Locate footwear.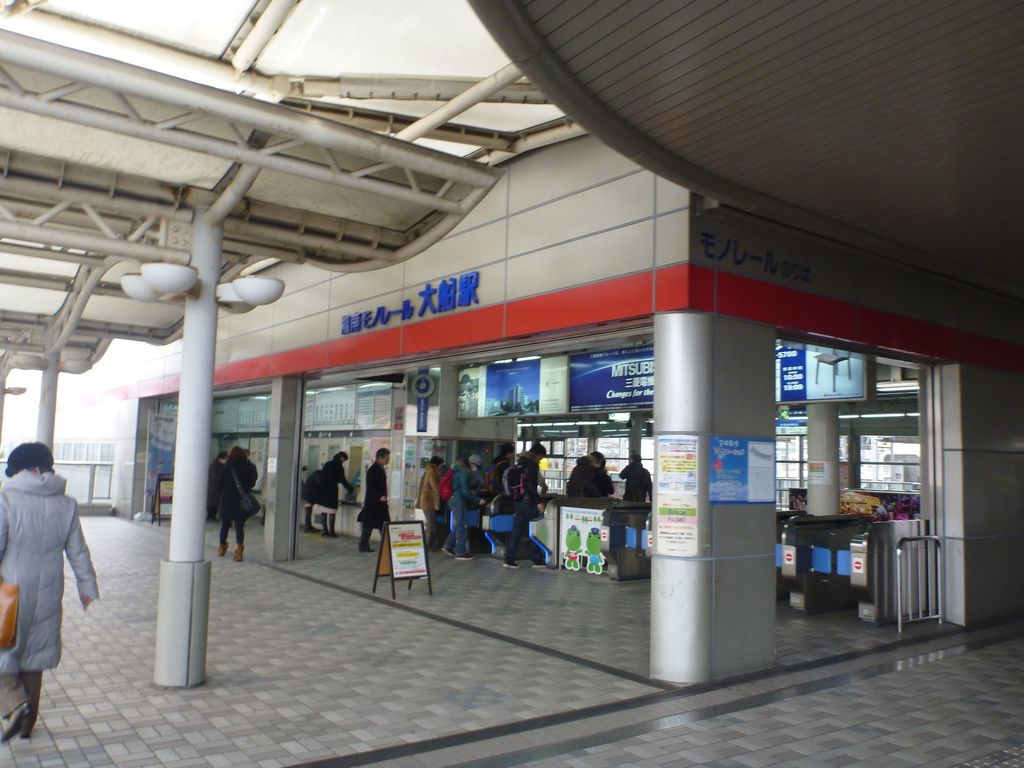
Bounding box: BBox(360, 540, 374, 549).
